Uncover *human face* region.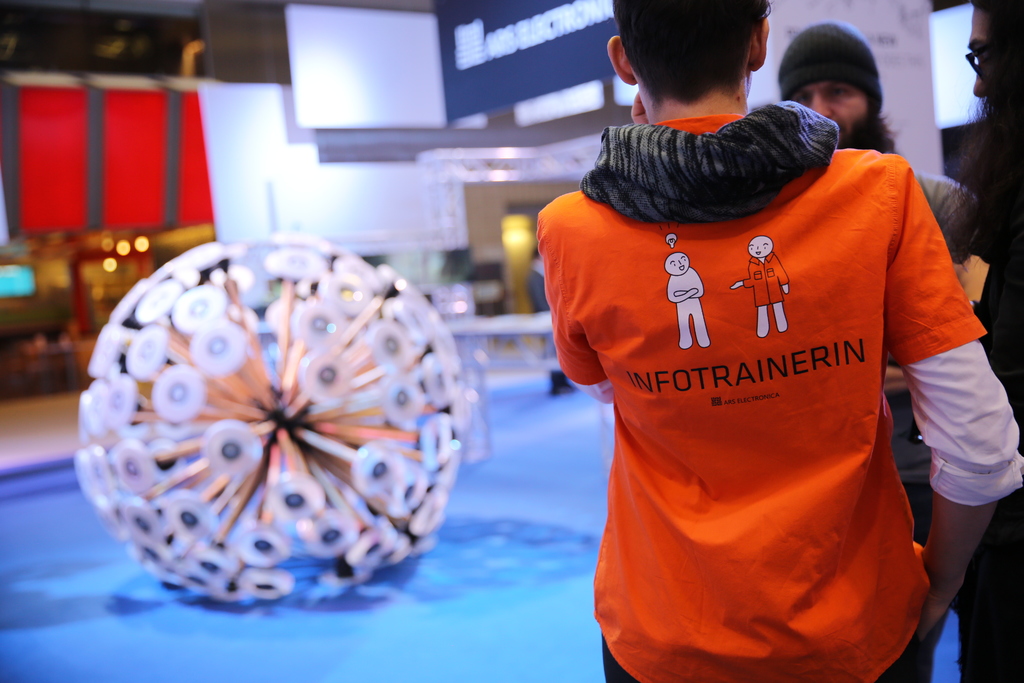
Uncovered: l=789, t=84, r=871, b=146.
